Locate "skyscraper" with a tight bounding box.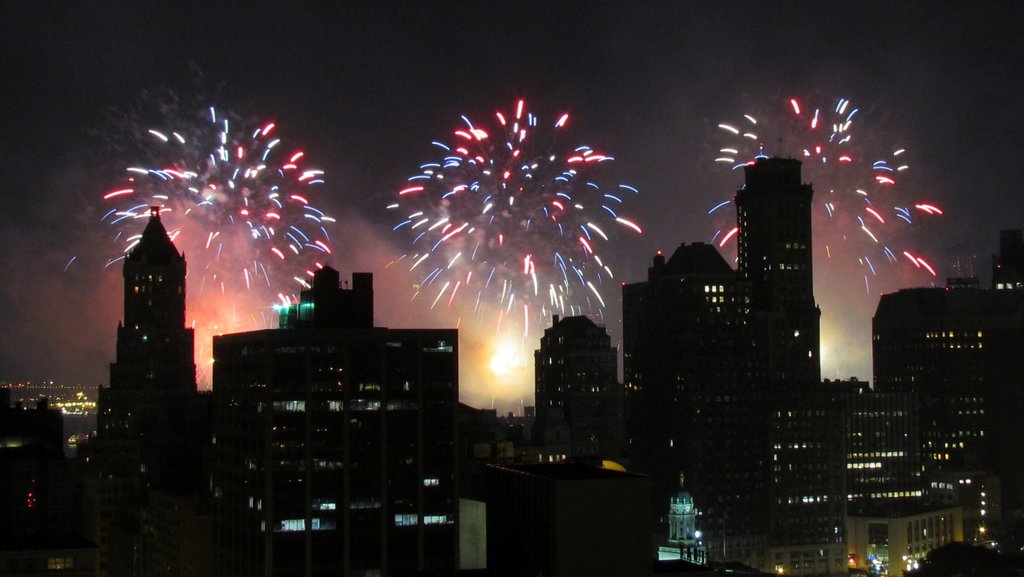
bbox=(877, 222, 1023, 491).
